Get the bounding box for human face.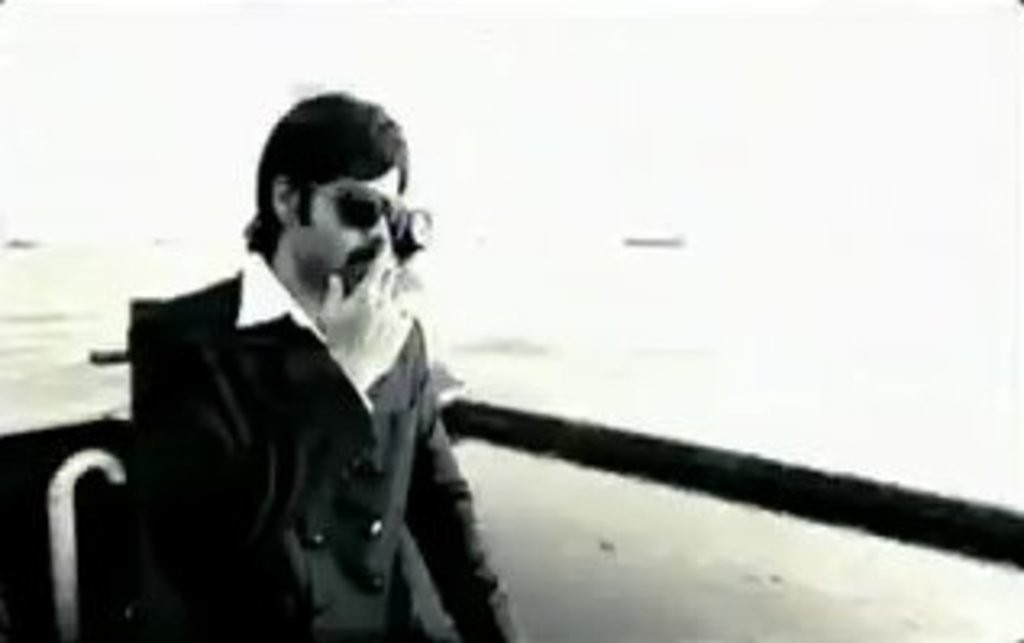
box(294, 165, 401, 291).
